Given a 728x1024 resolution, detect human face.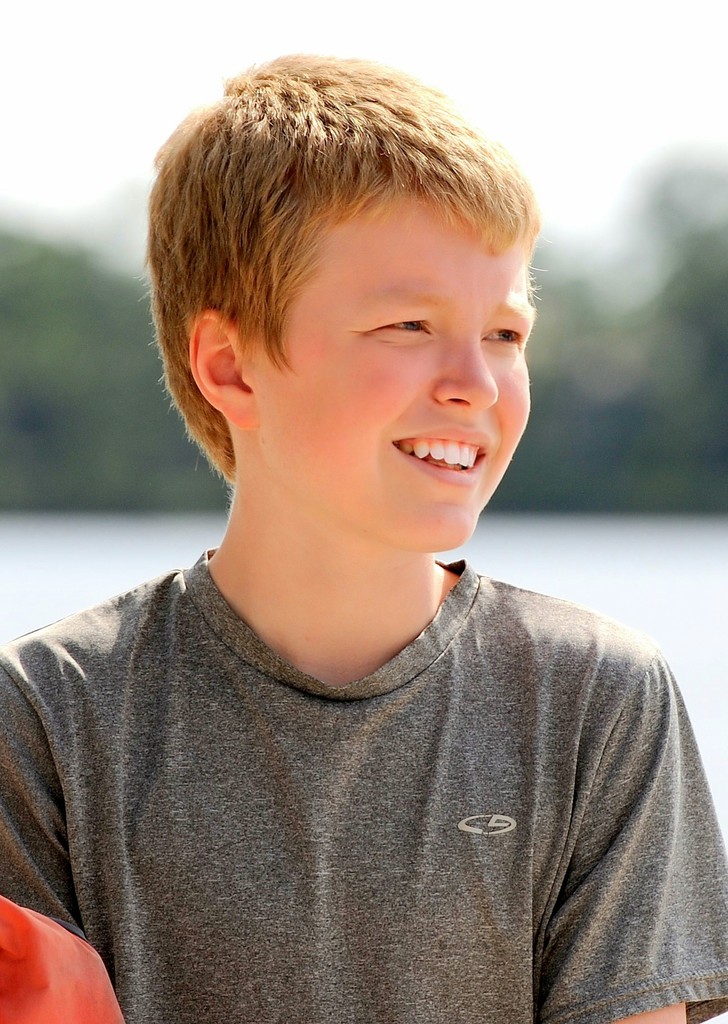
left=268, top=188, right=538, bottom=548.
